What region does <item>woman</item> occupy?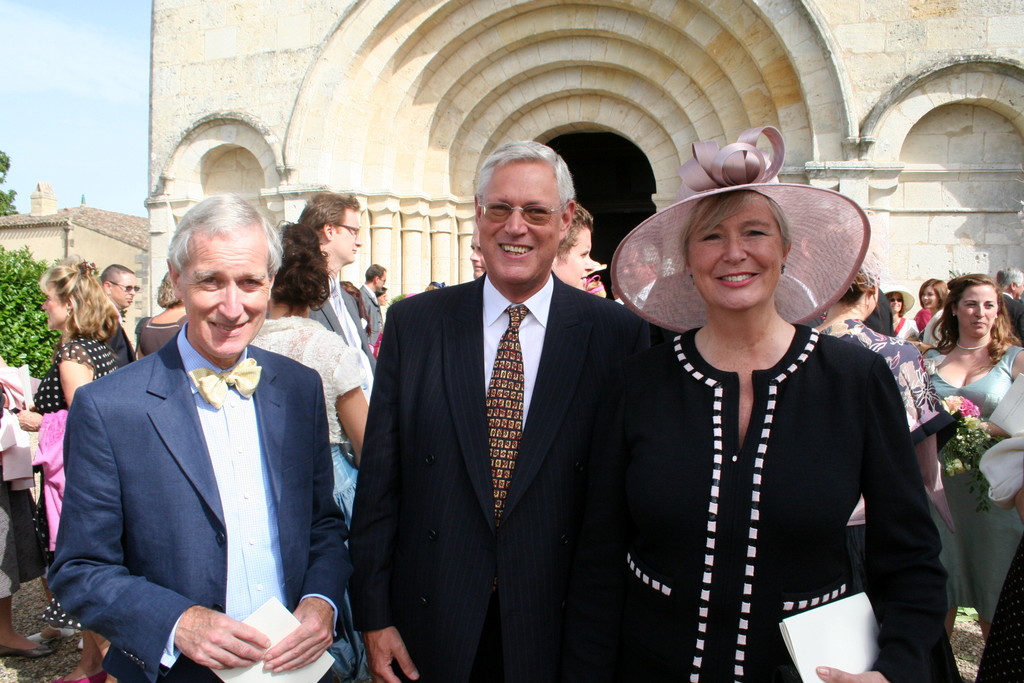
(925,277,1023,643).
